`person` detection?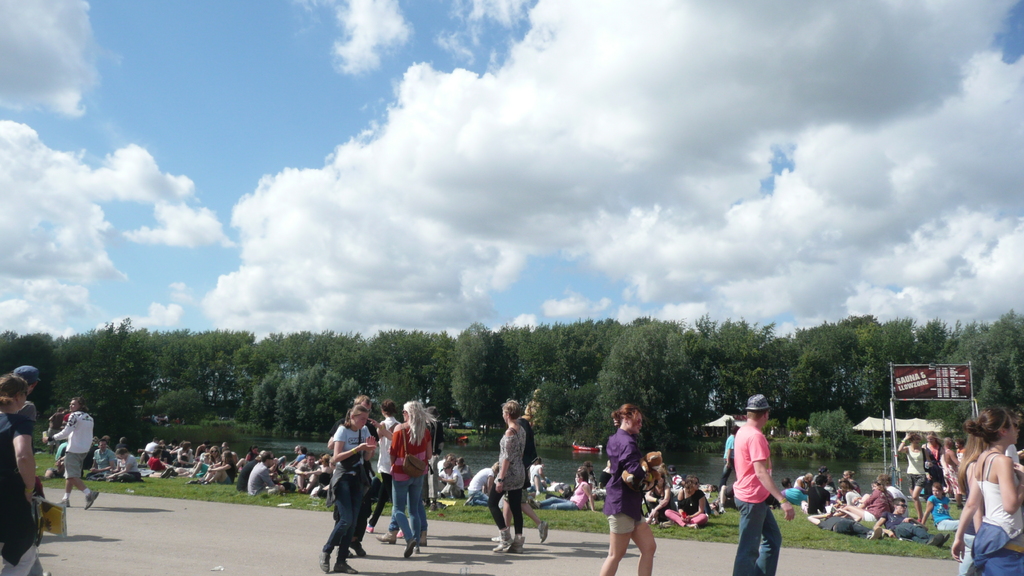
left=954, top=409, right=1023, bottom=575
